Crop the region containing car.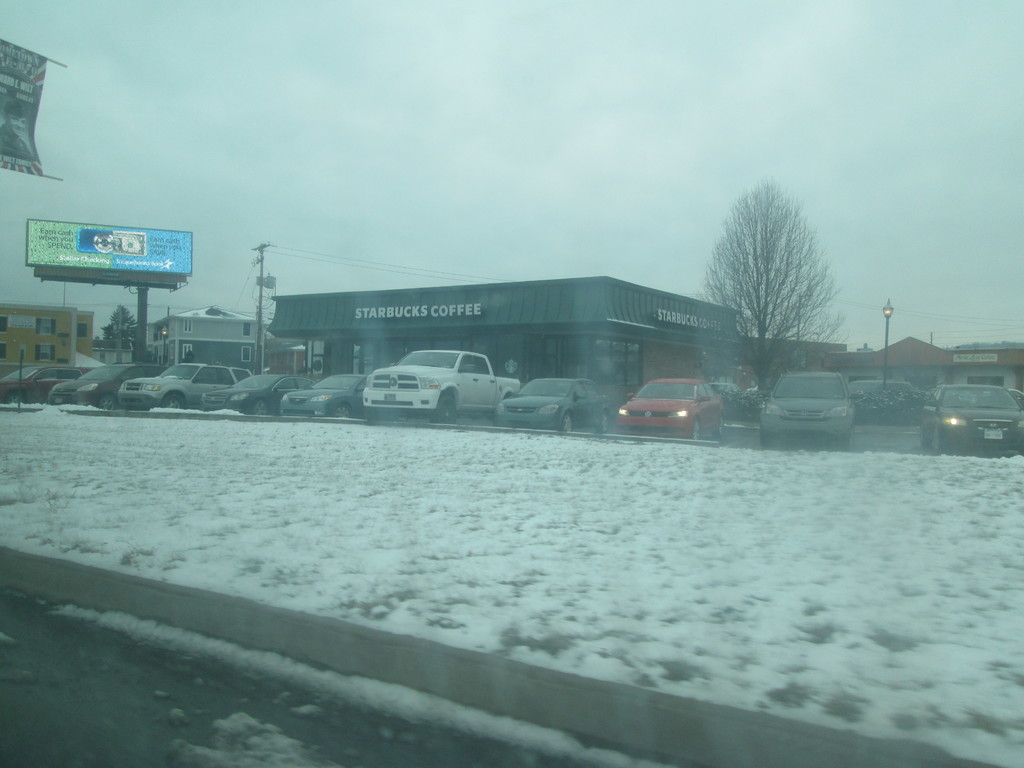
Crop region: l=120, t=362, r=253, b=409.
